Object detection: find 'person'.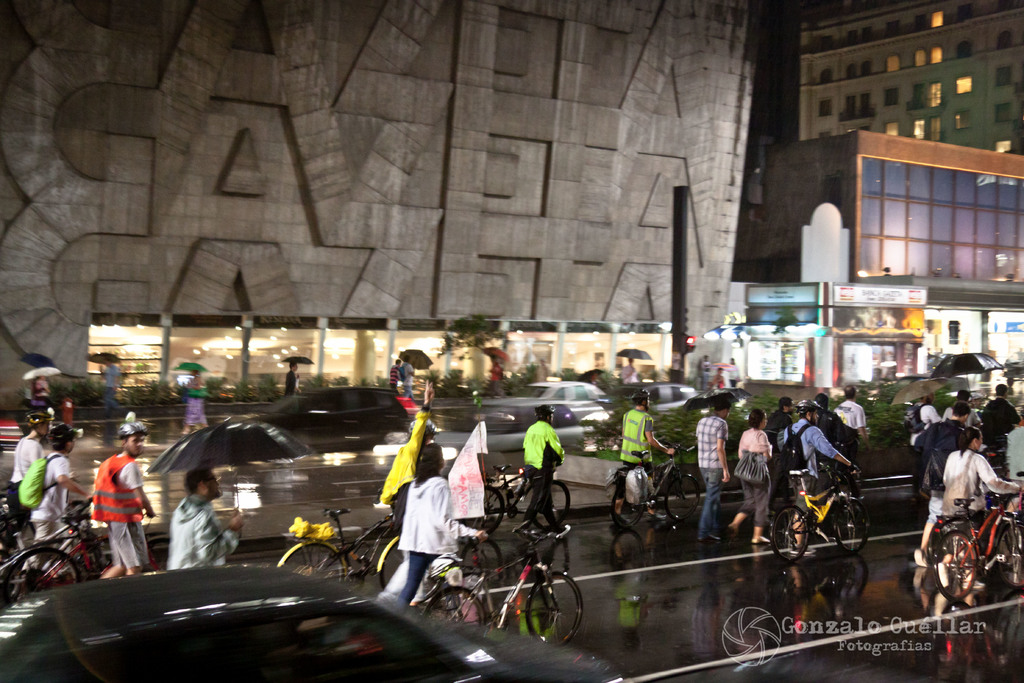
bbox=(396, 440, 490, 607).
